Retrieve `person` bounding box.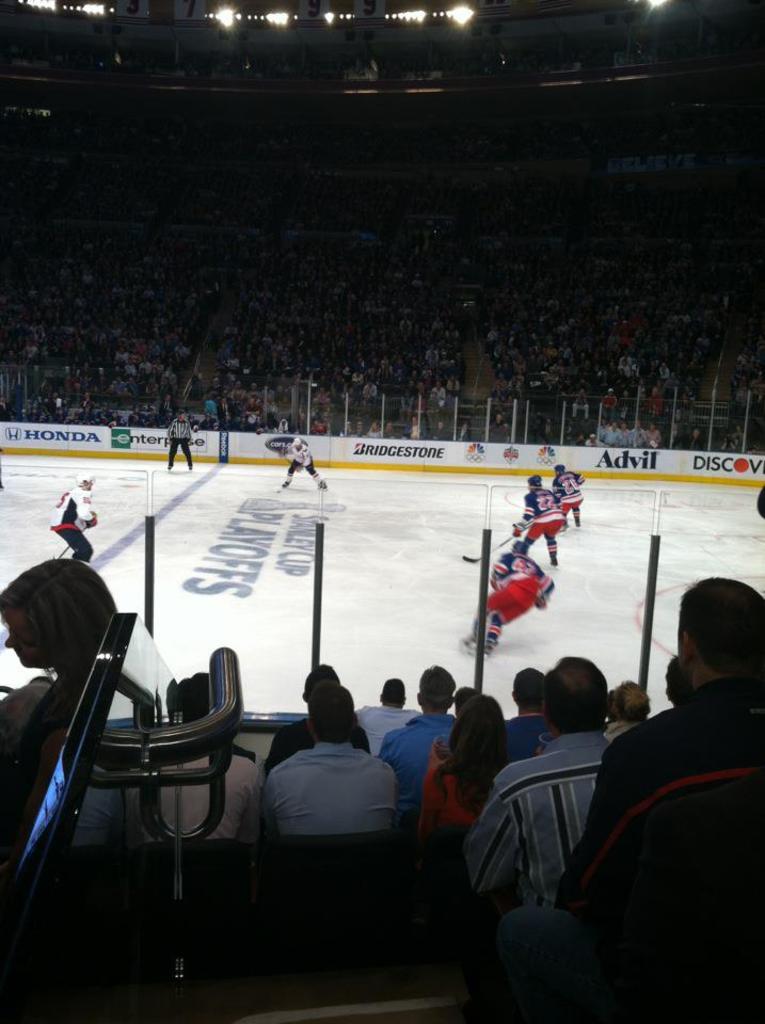
Bounding box: l=501, t=666, r=560, b=762.
